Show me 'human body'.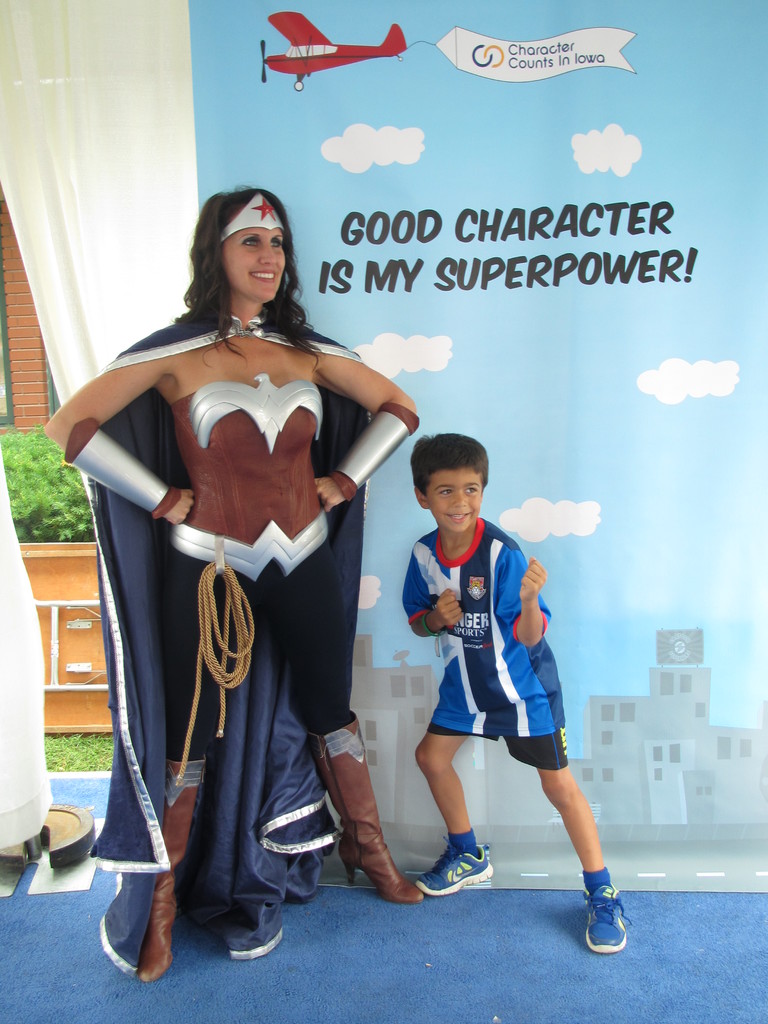
'human body' is here: select_region(401, 527, 628, 961).
